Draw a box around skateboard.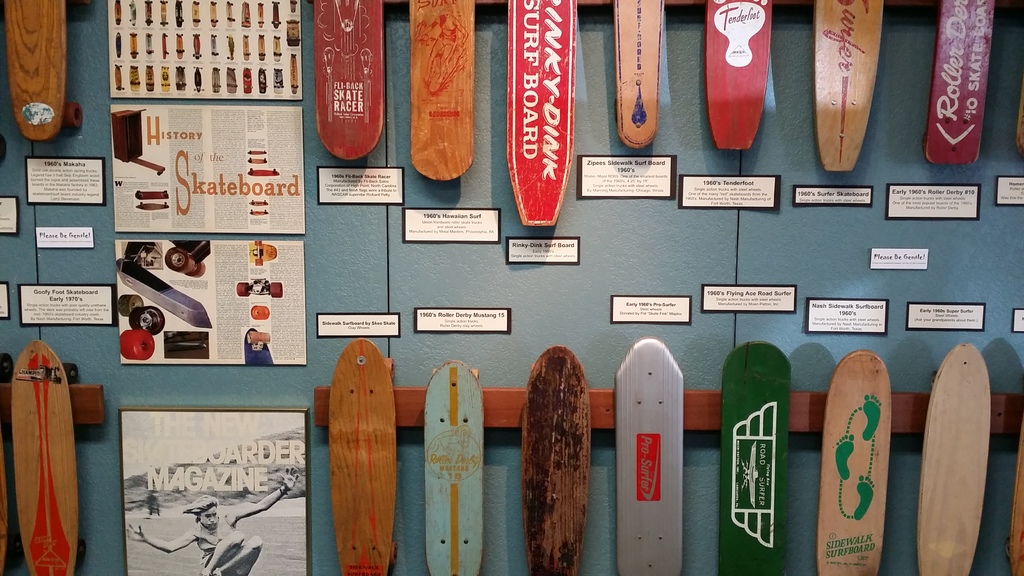
[310, 0, 390, 163].
